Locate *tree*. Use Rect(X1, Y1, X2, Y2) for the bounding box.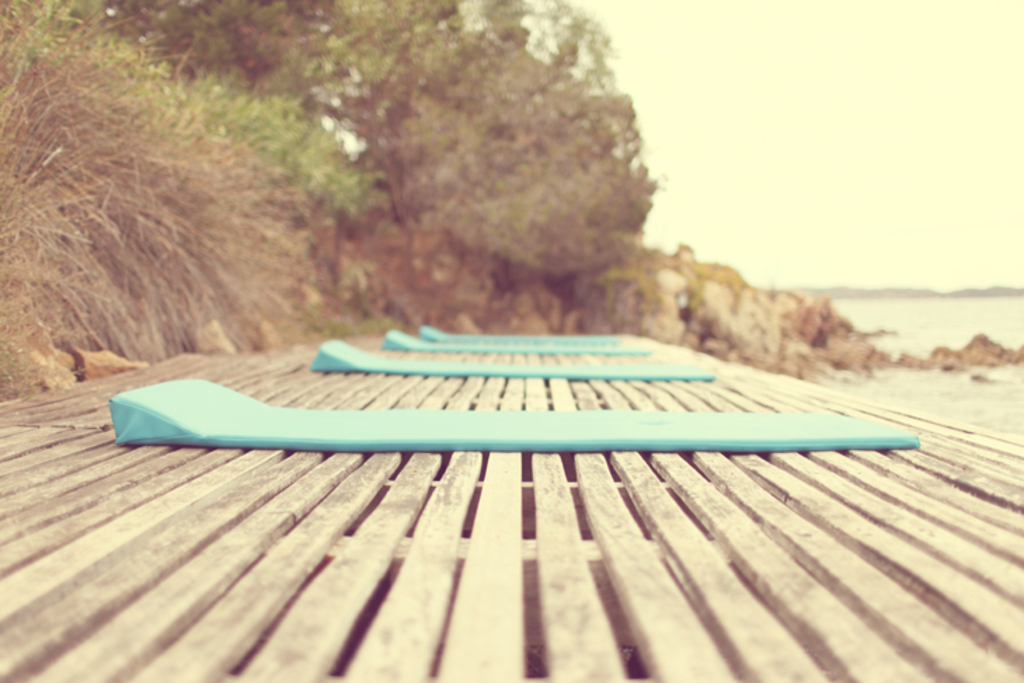
Rect(341, 0, 654, 318).
